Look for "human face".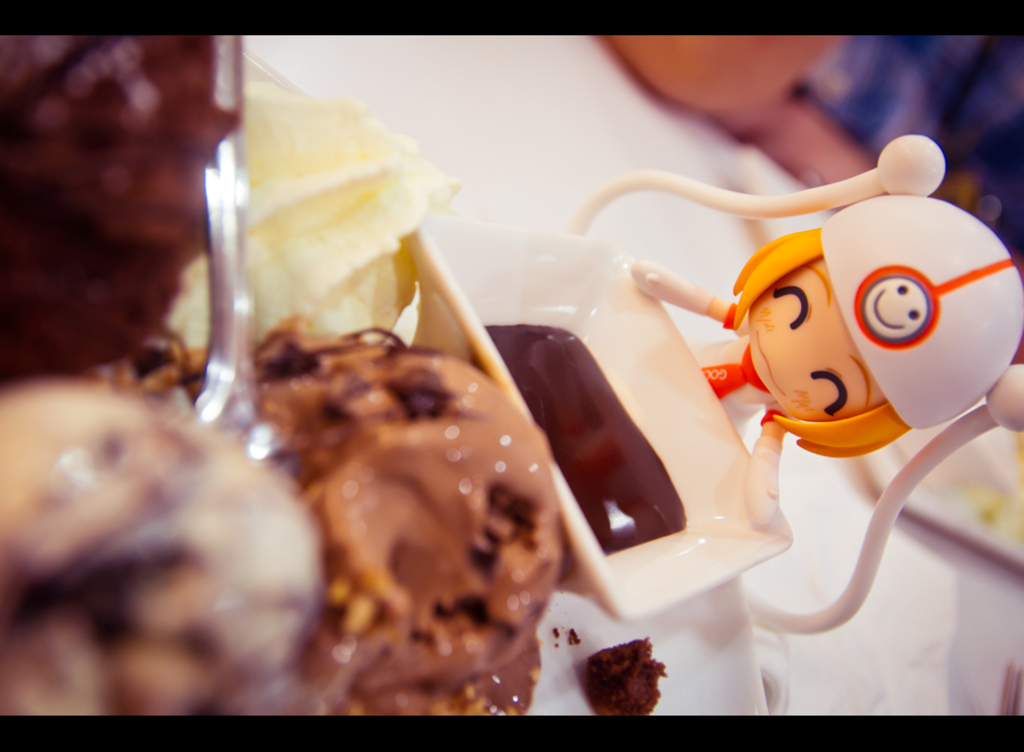
Found: <region>743, 261, 887, 421</region>.
